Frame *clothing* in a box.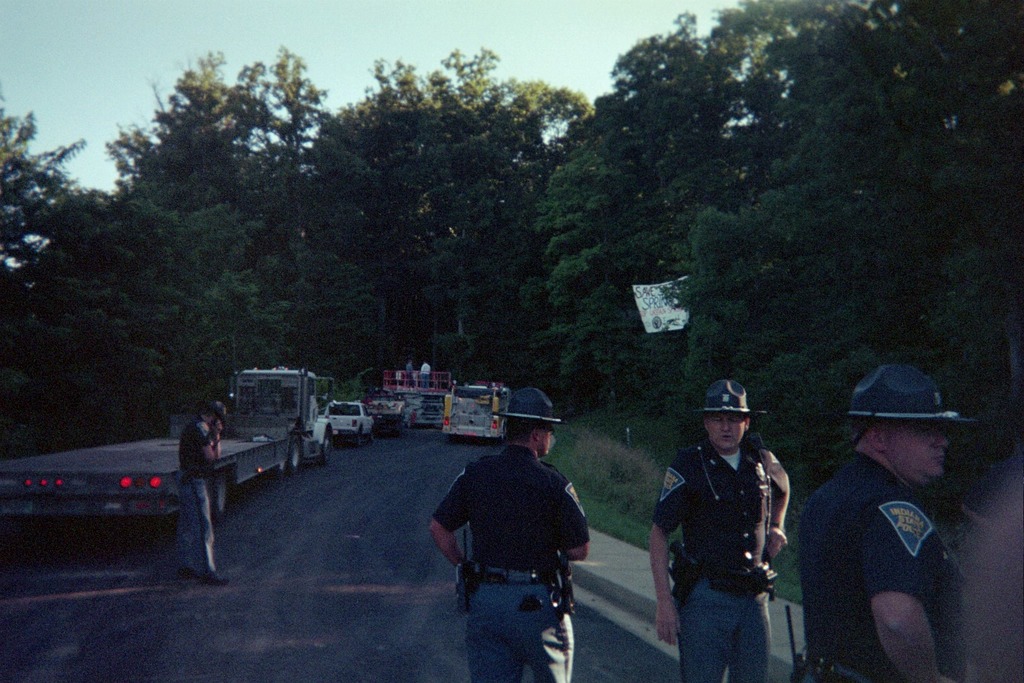
region(407, 364, 417, 384).
